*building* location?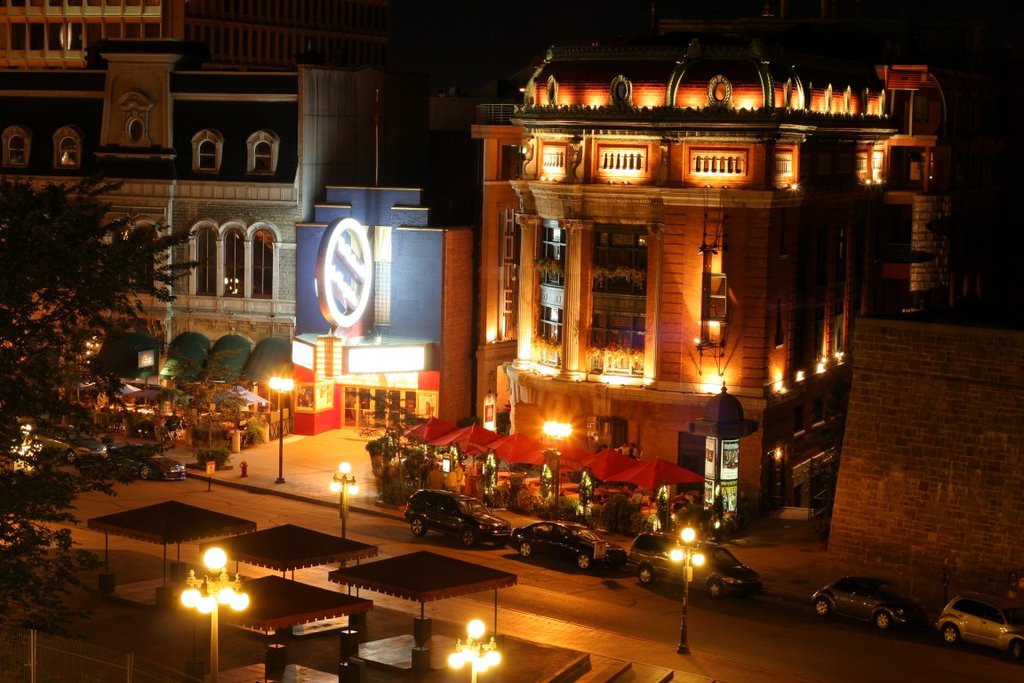
rect(0, 0, 467, 390)
